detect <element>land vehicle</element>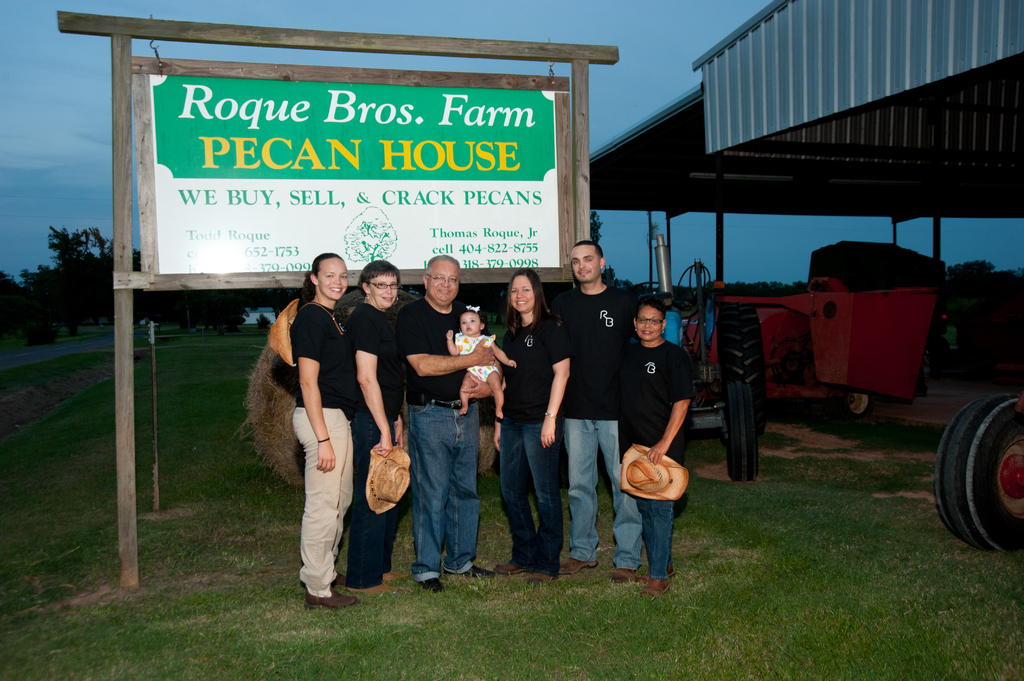
box=[644, 237, 956, 481]
